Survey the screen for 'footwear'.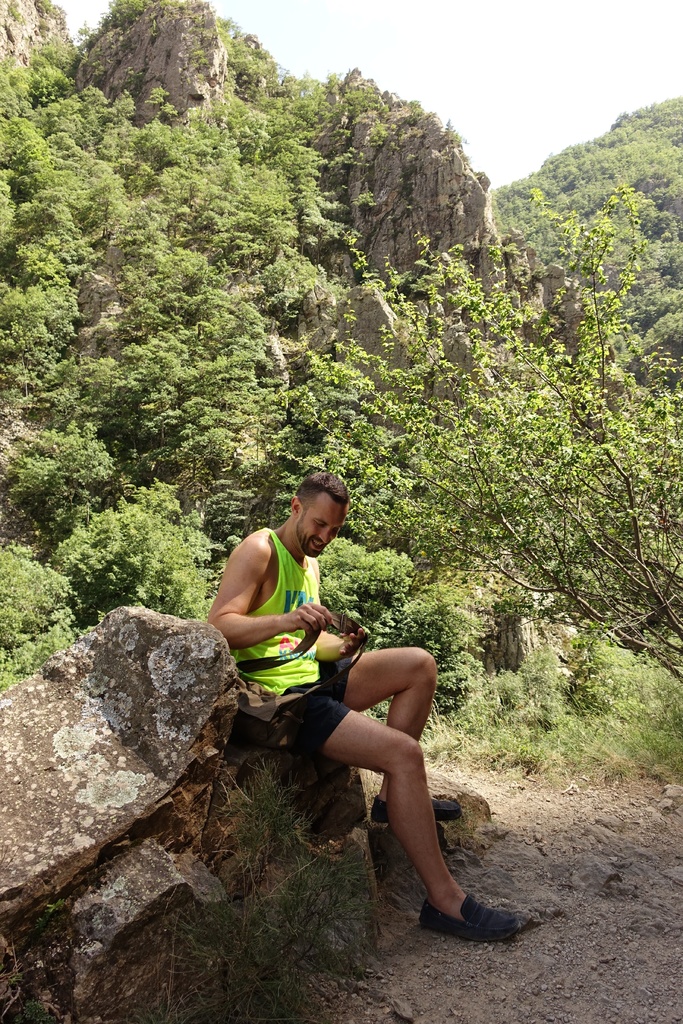
Survey found: x1=432 y1=888 x2=518 y2=952.
